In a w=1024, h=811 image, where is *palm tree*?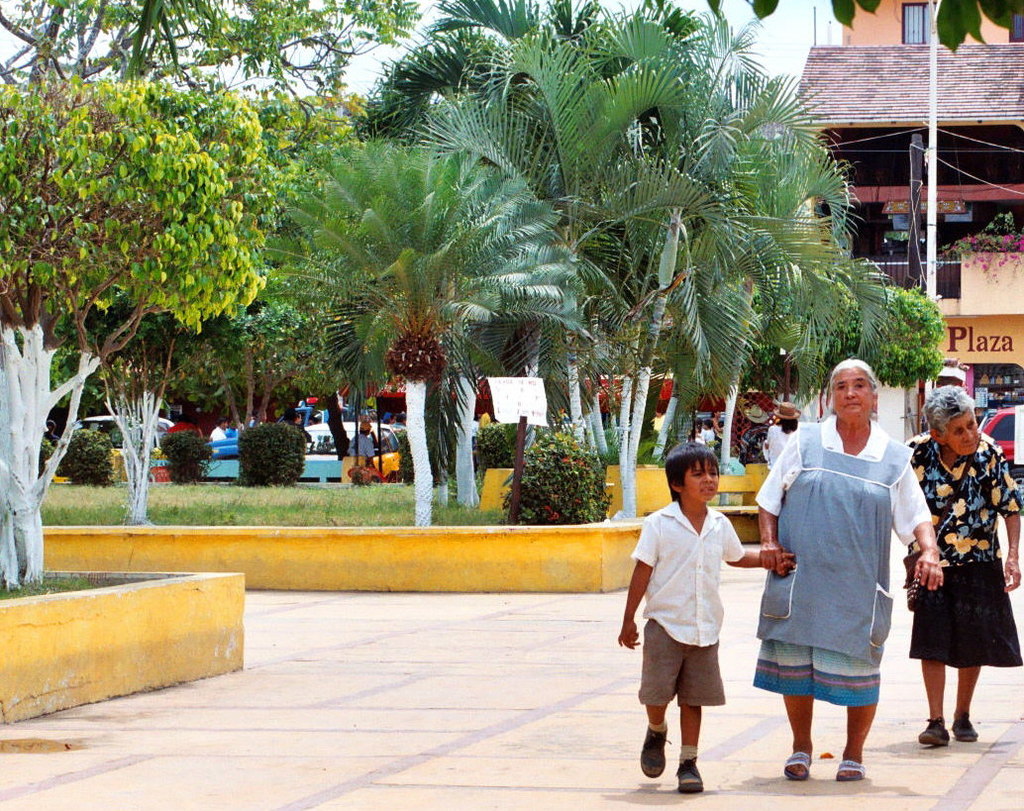
256, 132, 582, 526.
